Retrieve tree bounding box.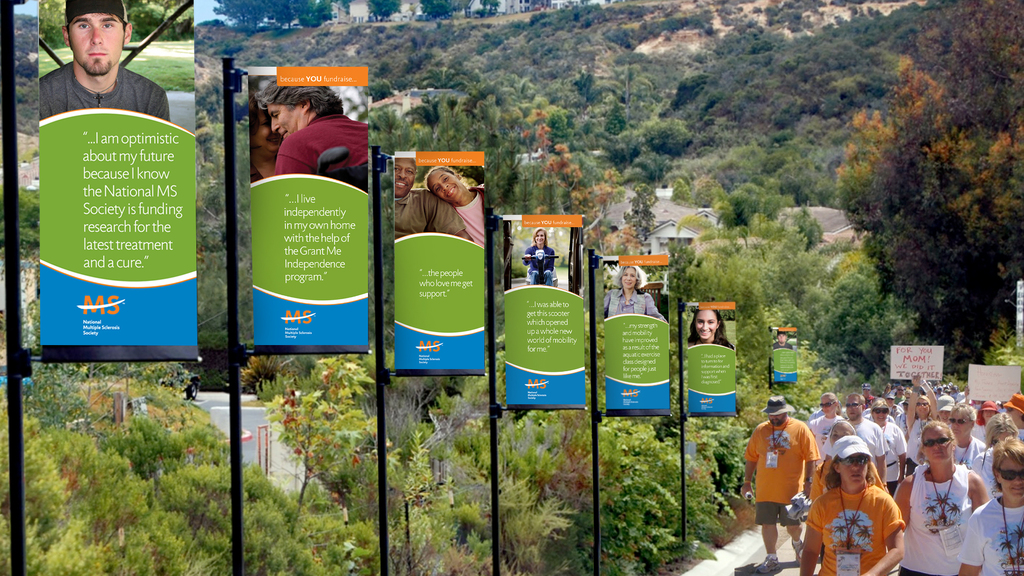
Bounding box: bbox=(769, 328, 777, 340).
